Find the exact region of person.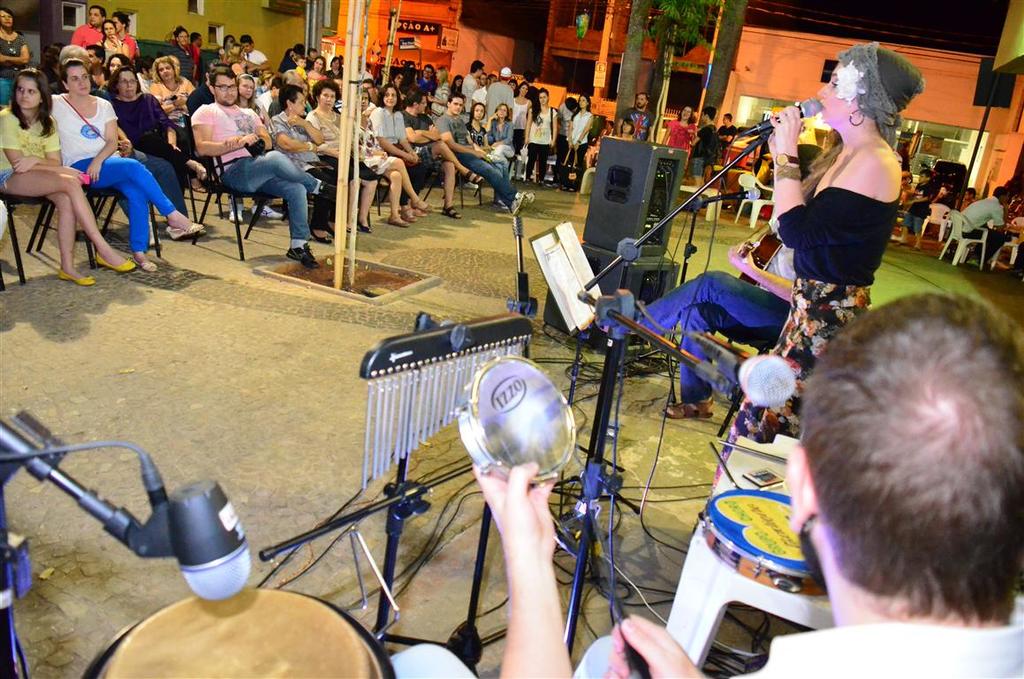
Exact region: (x1=907, y1=170, x2=937, y2=253).
